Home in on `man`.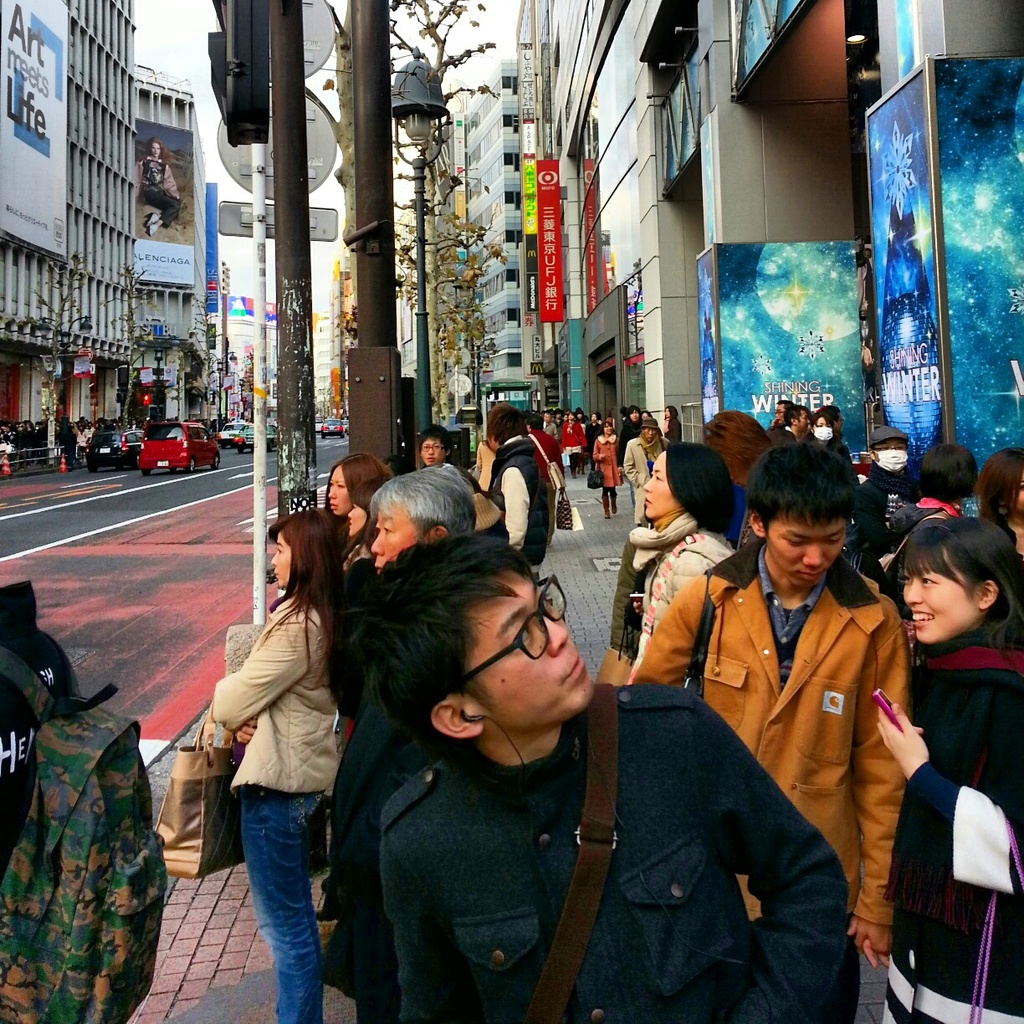
Homed in at box(328, 461, 481, 1023).
